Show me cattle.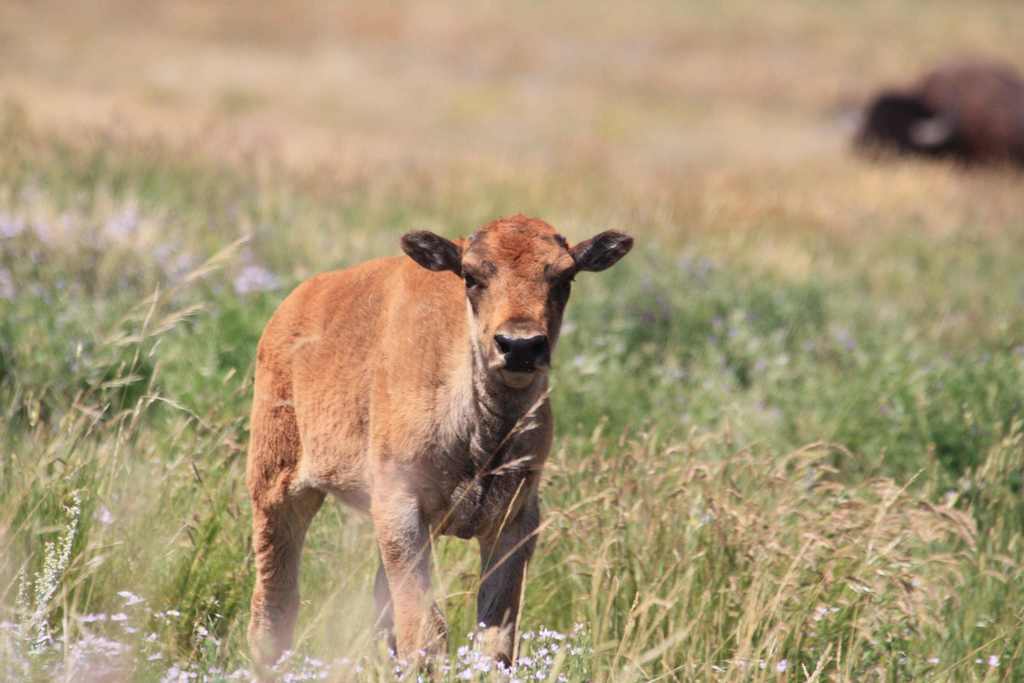
cattle is here: <box>209,216,644,680</box>.
